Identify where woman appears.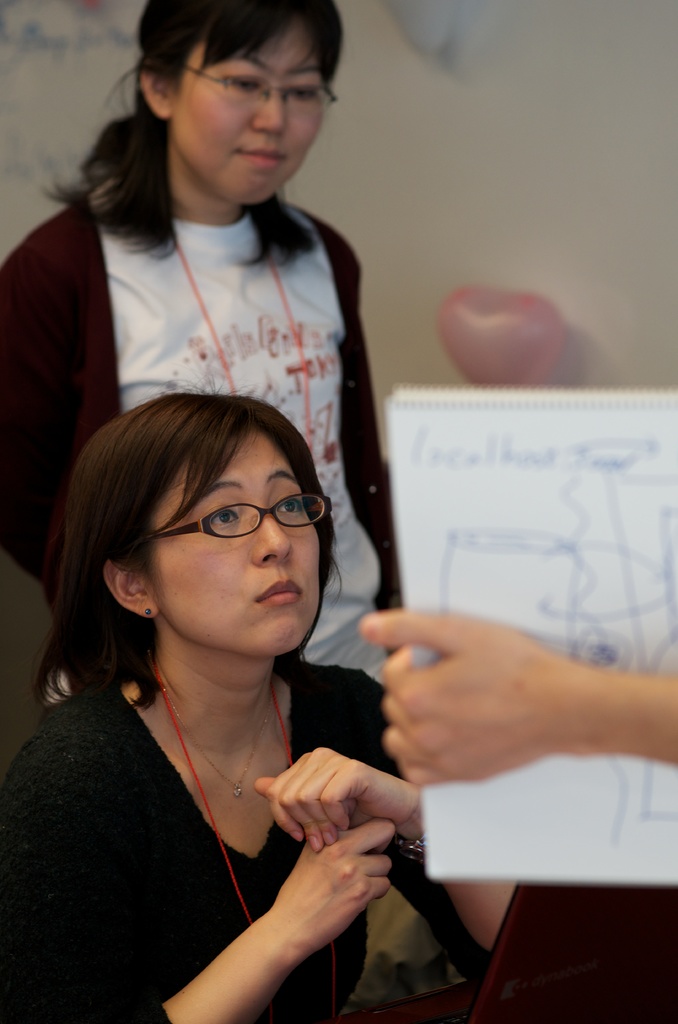
Appears at {"x1": 0, "y1": 0, "x2": 448, "y2": 888}.
